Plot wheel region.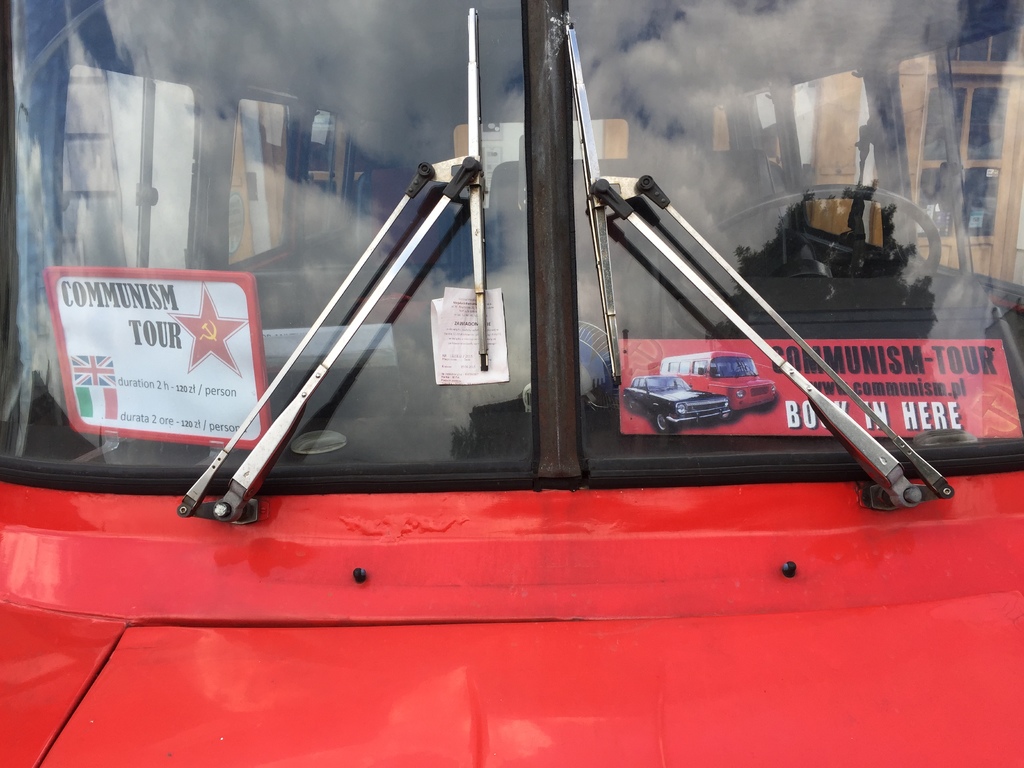
Plotted at rect(655, 408, 675, 435).
